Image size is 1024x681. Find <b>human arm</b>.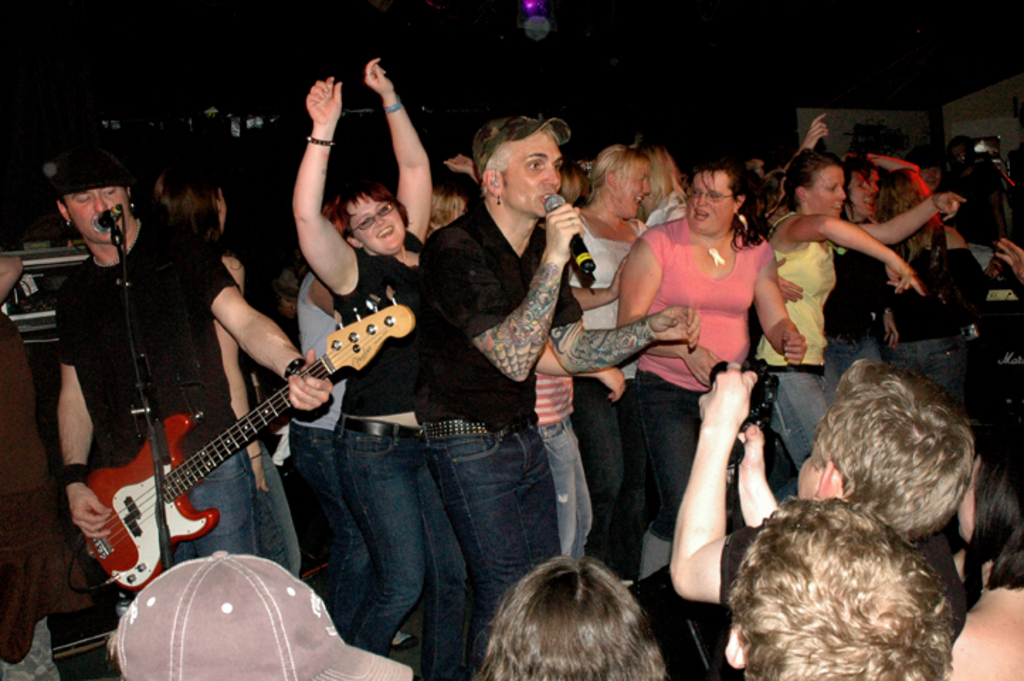
locate(194, 223, 340, 414).
